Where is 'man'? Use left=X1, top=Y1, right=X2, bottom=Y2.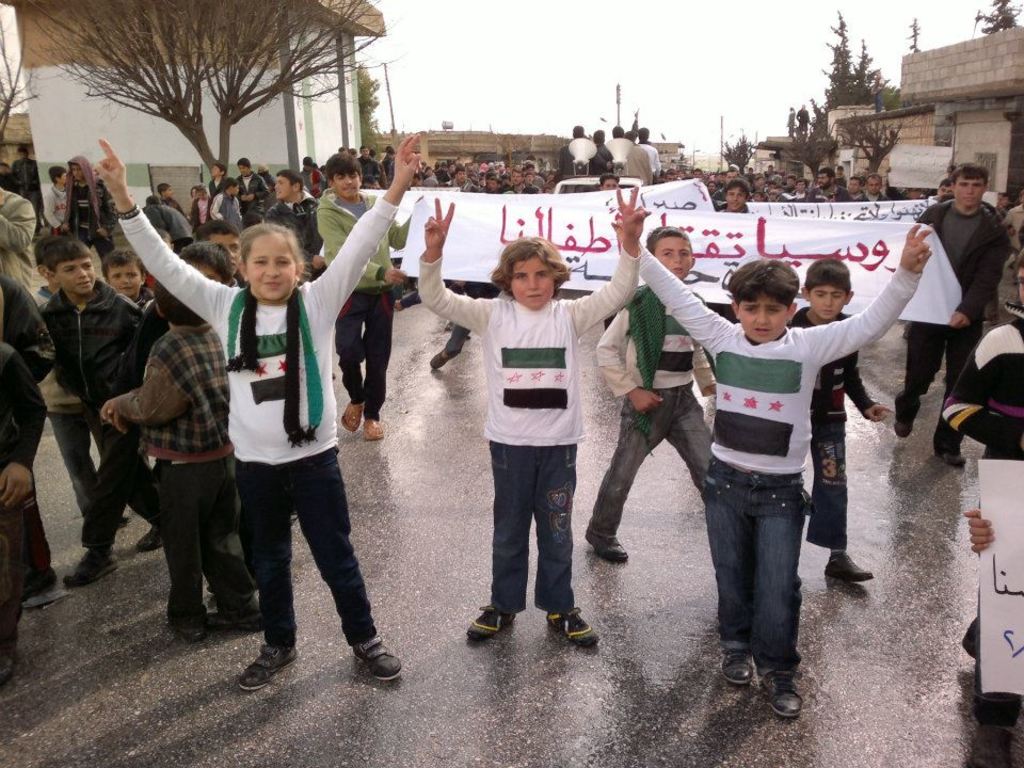
left=237, top=155, right=273, bottom=231.
